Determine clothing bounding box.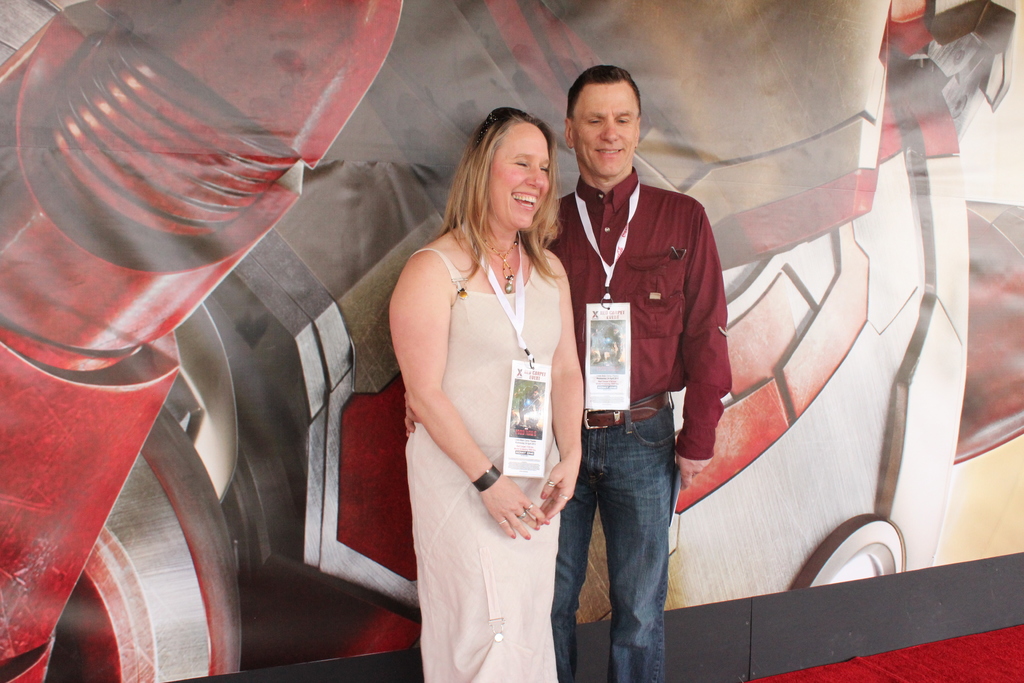
Determined: rect(401, 254, 578, 682).
